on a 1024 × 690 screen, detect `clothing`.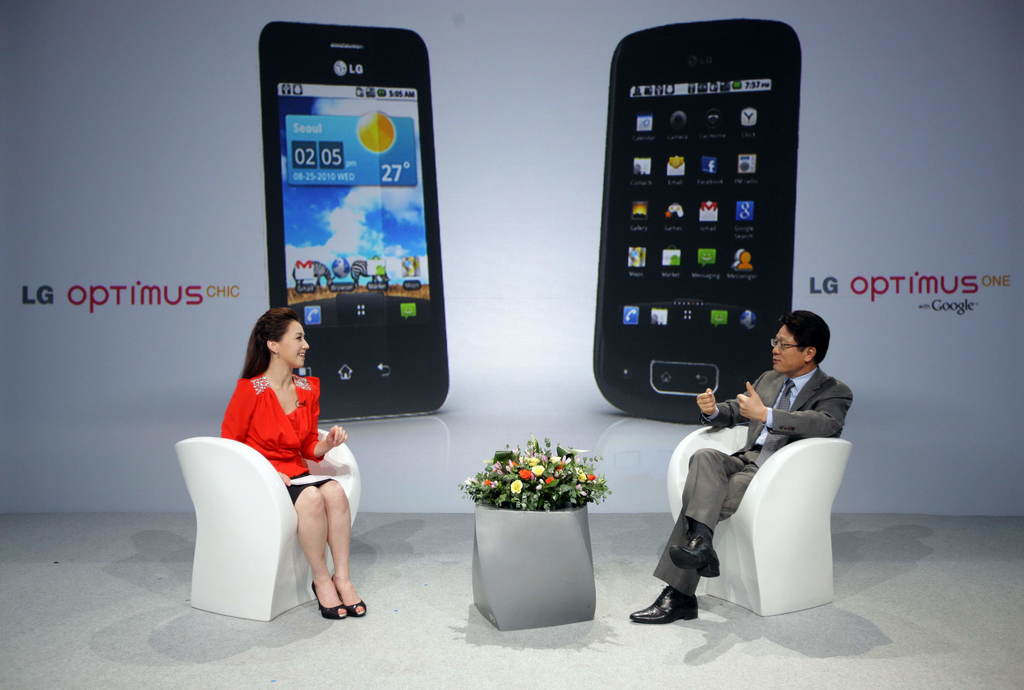
rect(218, 371, 337, 504).
